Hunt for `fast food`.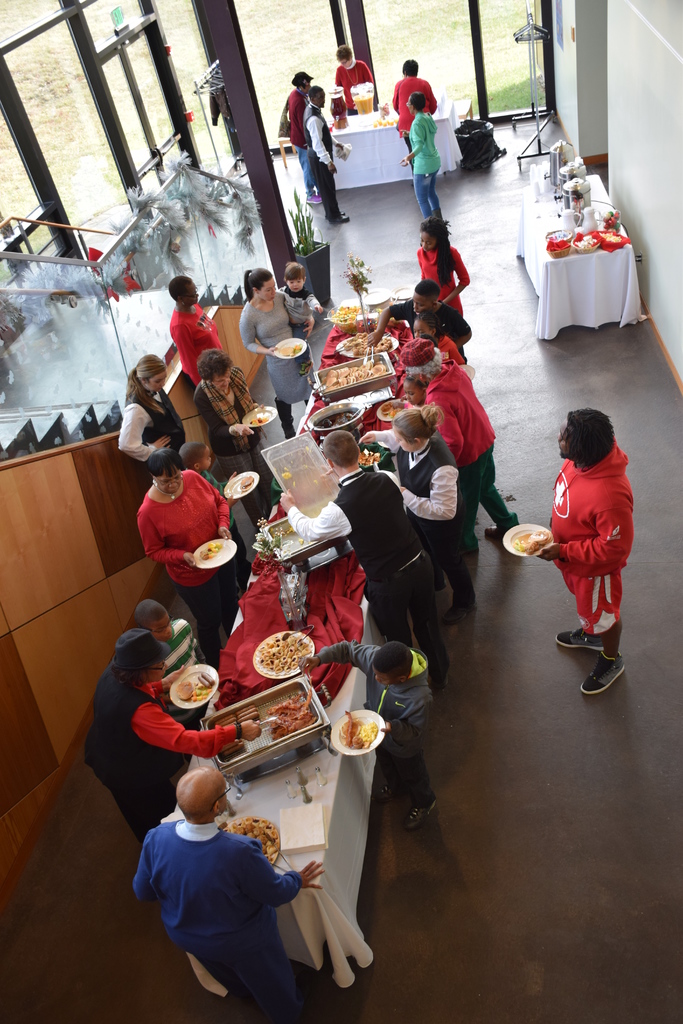
Hunted down at box(360, 449, 379, 467).
